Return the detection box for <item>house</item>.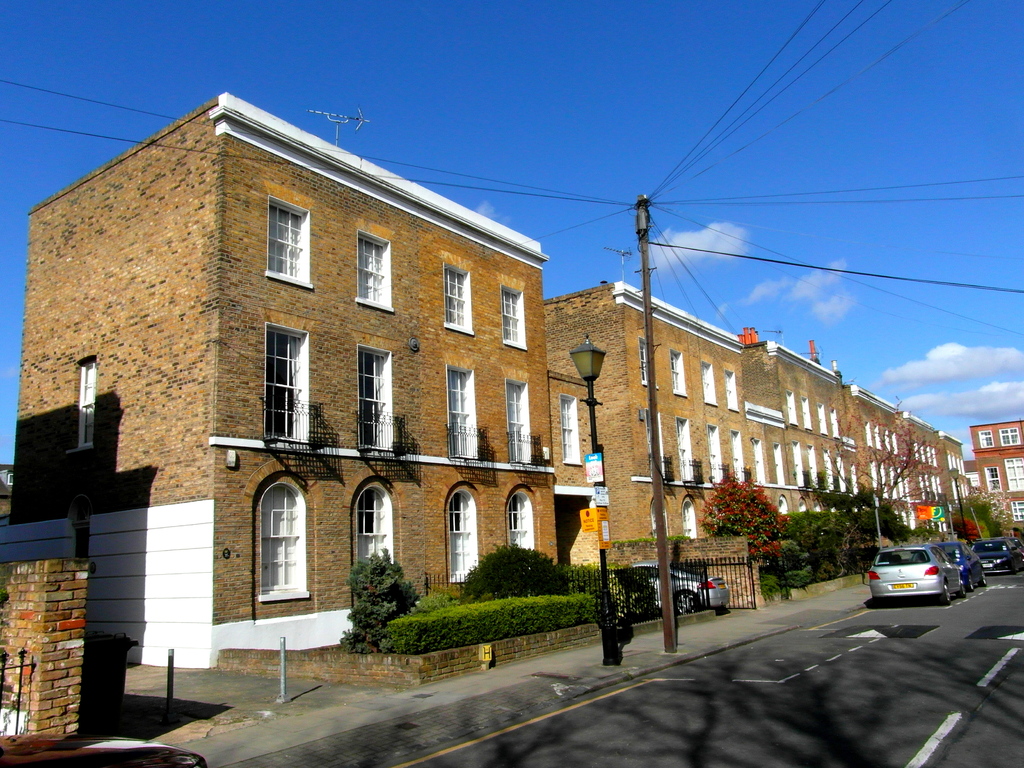
(x1=11, y1=95, x2=590, y2=668).
